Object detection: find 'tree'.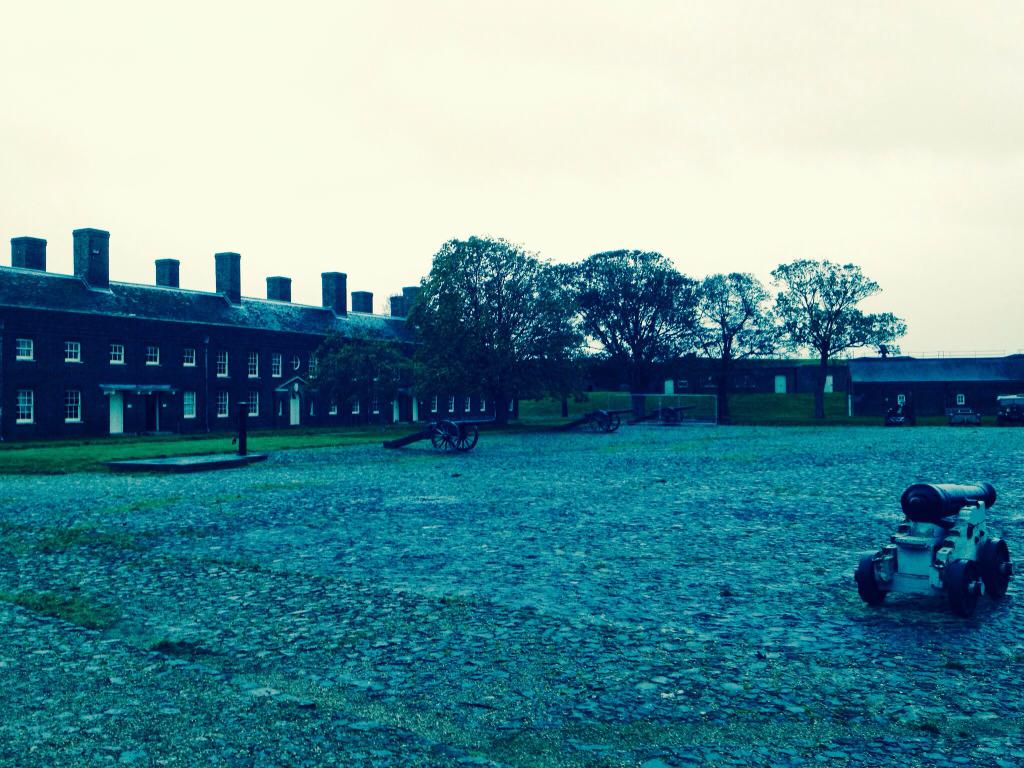
(left=408, top=230, right=544, bottom=425).
